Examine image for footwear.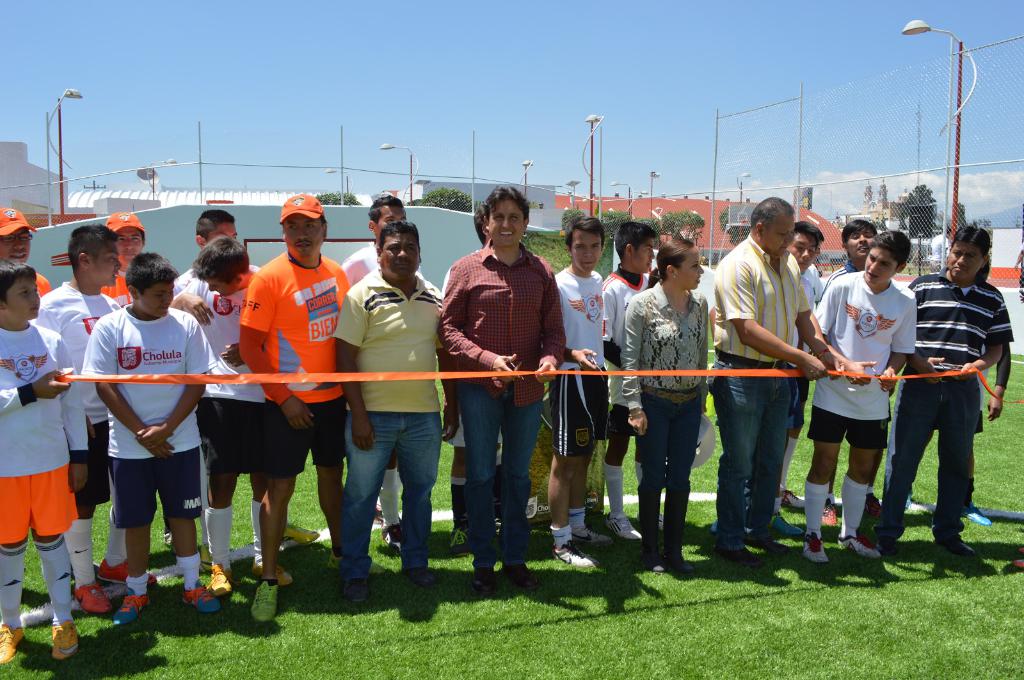
Examination result: BBox(183, 581, 223, 615).
